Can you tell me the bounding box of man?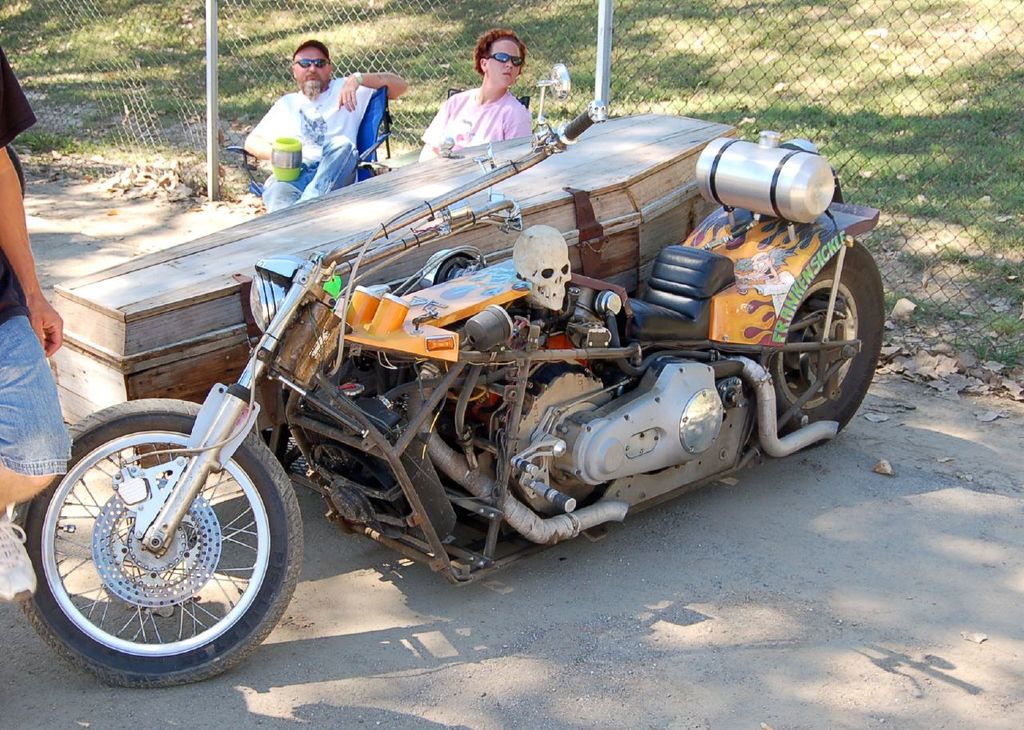
locate(0, 41, 77, 613).
